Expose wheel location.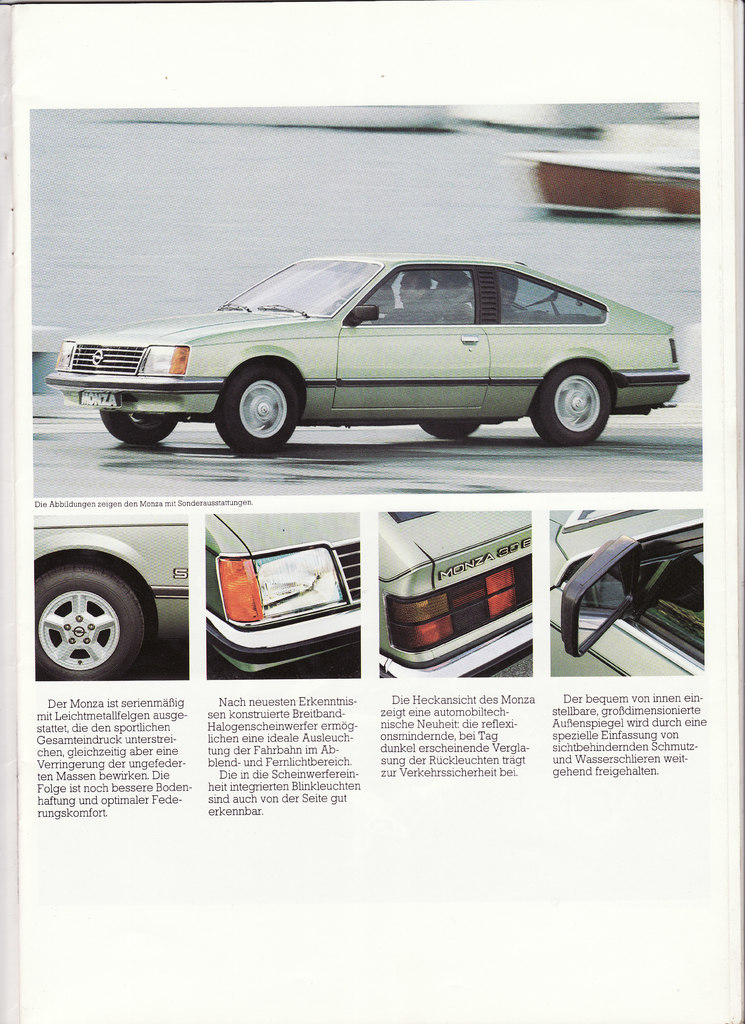
Exposed at [x1=29, y1=554, x2=151, y2=687].
